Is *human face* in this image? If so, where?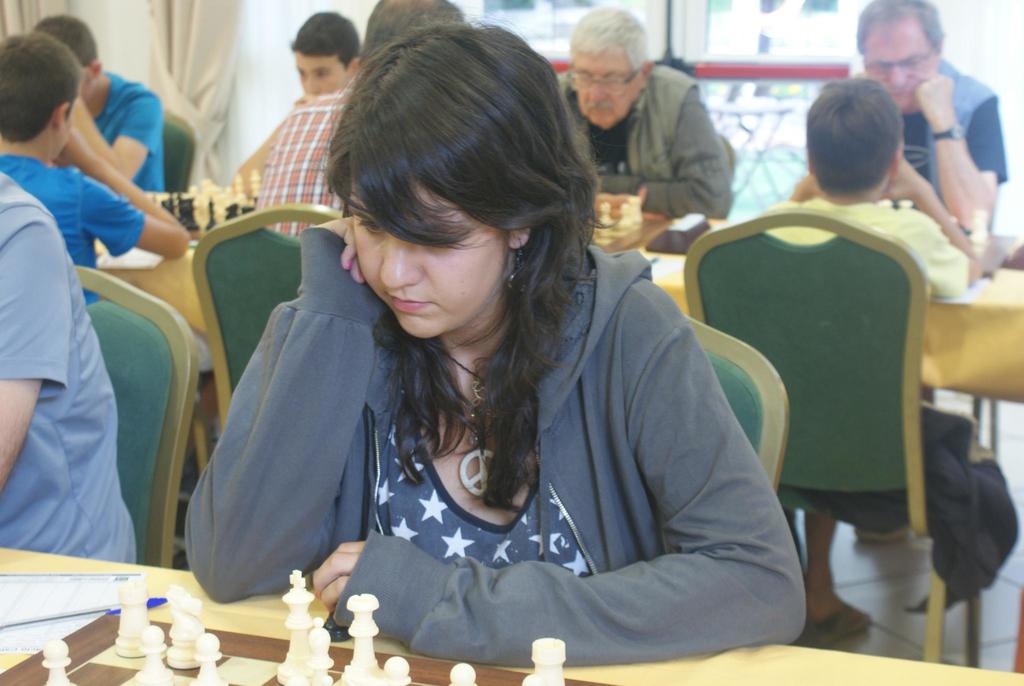
Yes, at 572/51/636/126.
